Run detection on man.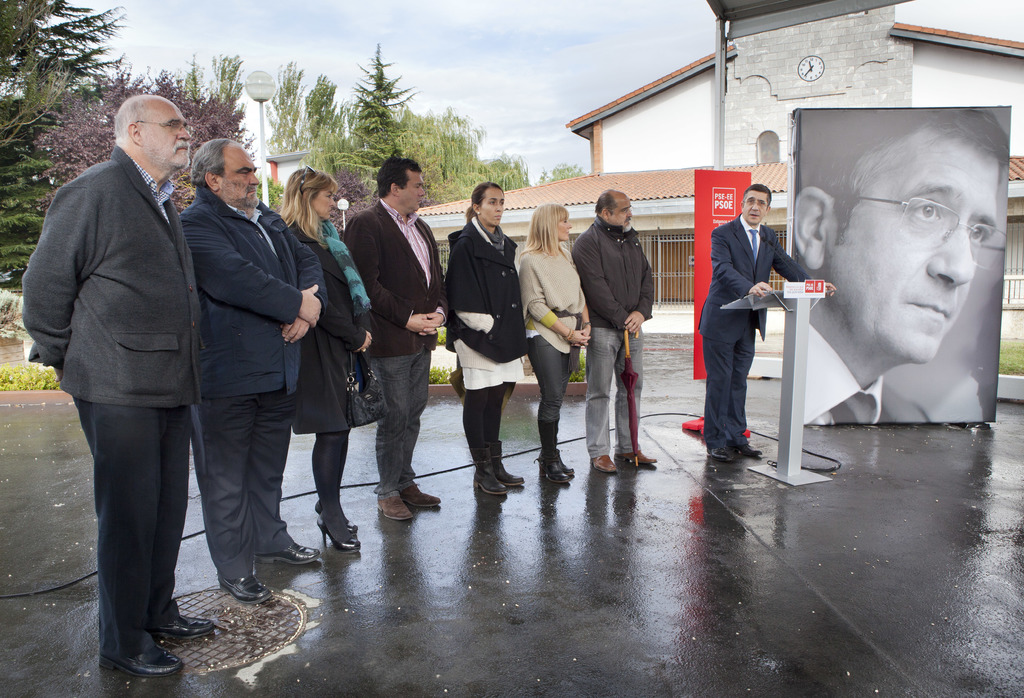
Result: (570, 187, 659, 472).
